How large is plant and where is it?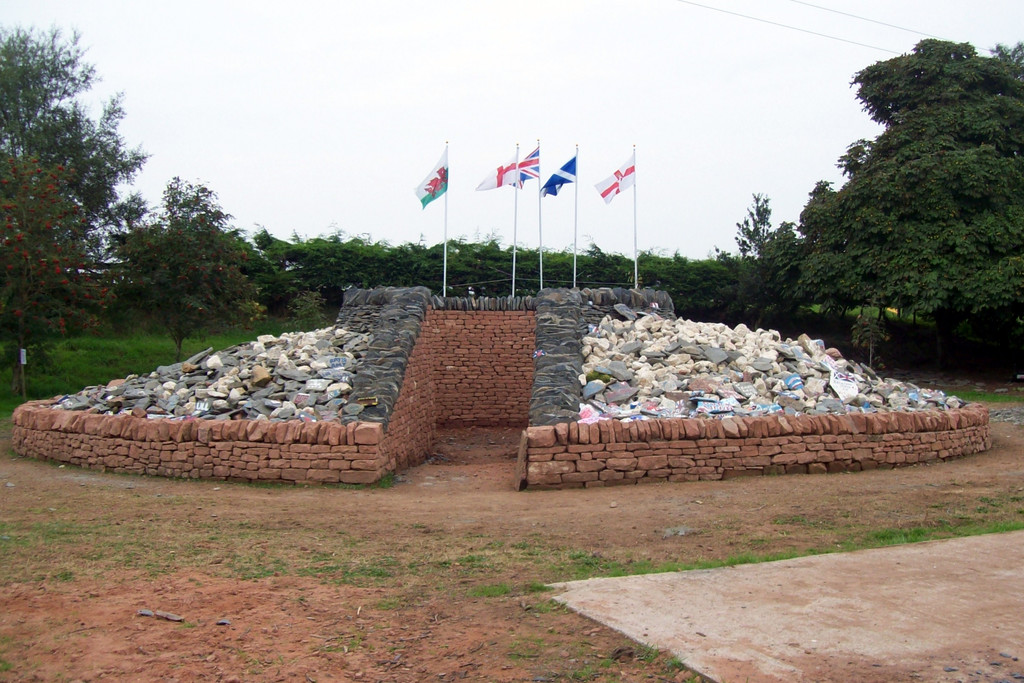
Bounding box: <box>376,599,392,610</box>.
